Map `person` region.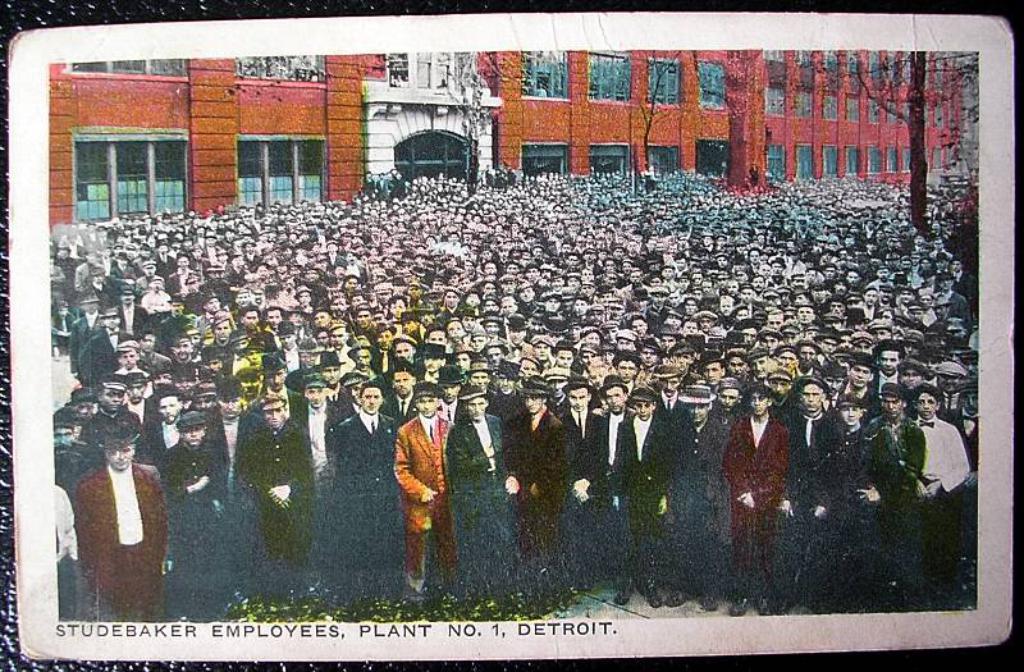
Mapped to 248:396:311:570.
